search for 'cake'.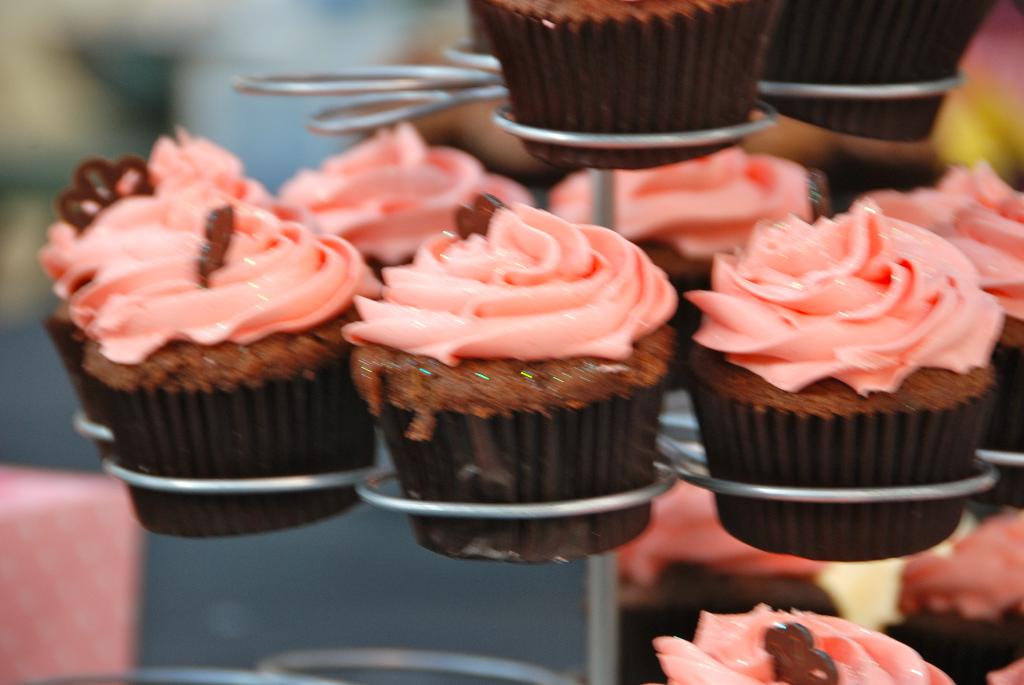
Found at l=586, t=475, r=859, b=681.
